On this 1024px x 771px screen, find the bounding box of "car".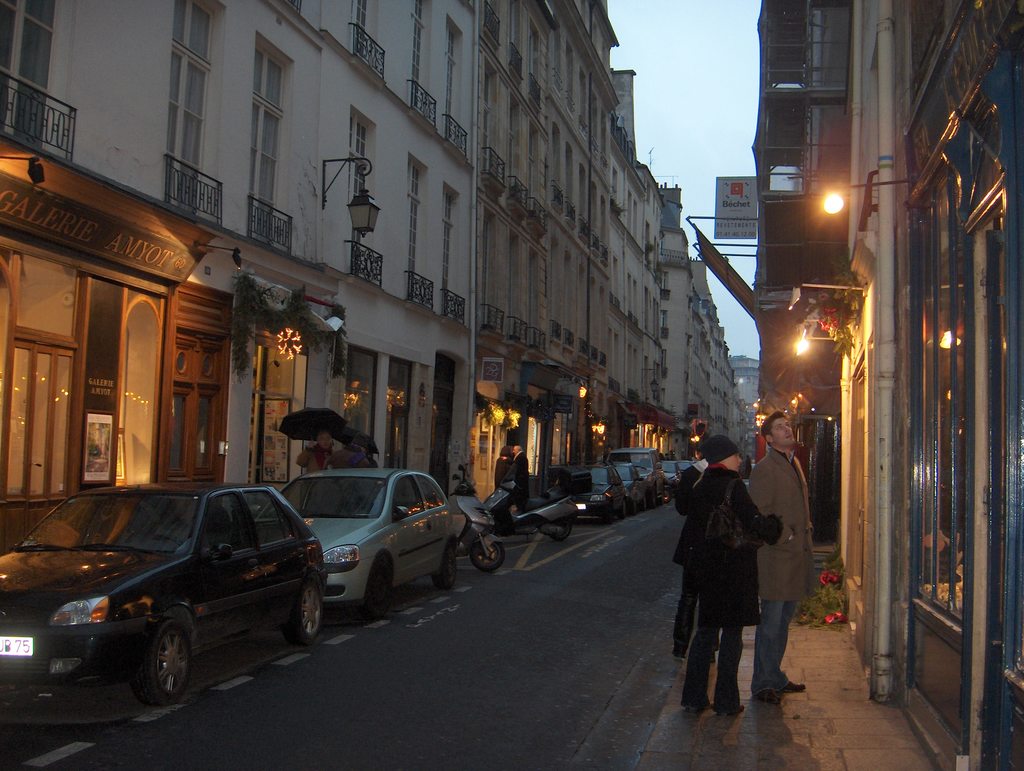
Bounding box: l=0, t=483, r=328, b=711.
